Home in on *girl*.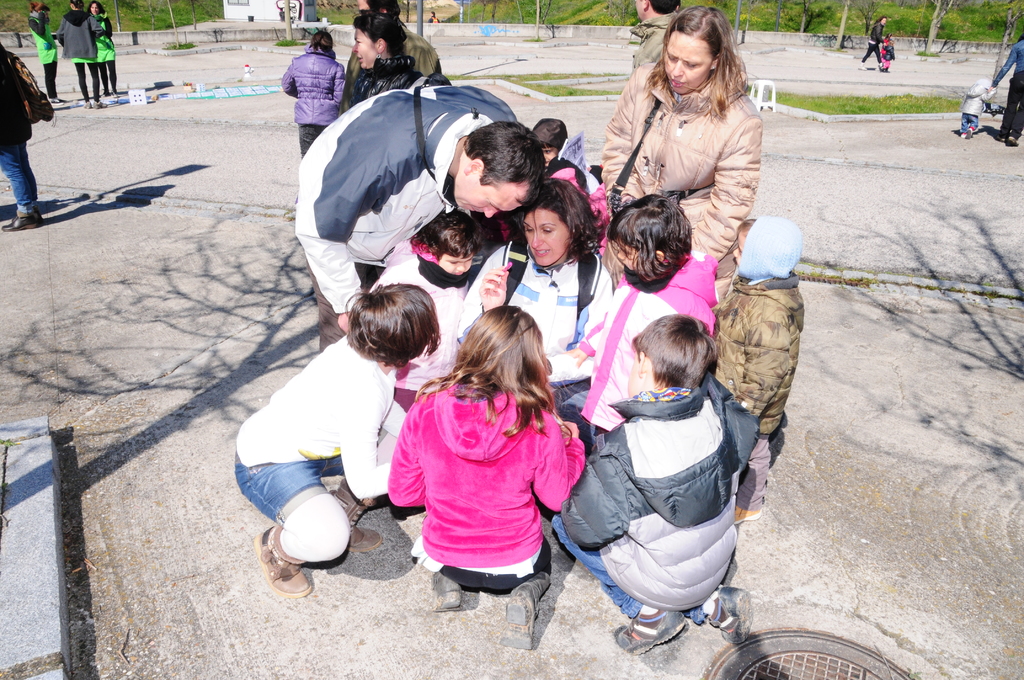
Homed in at box=[364, 208, 488, 430].
